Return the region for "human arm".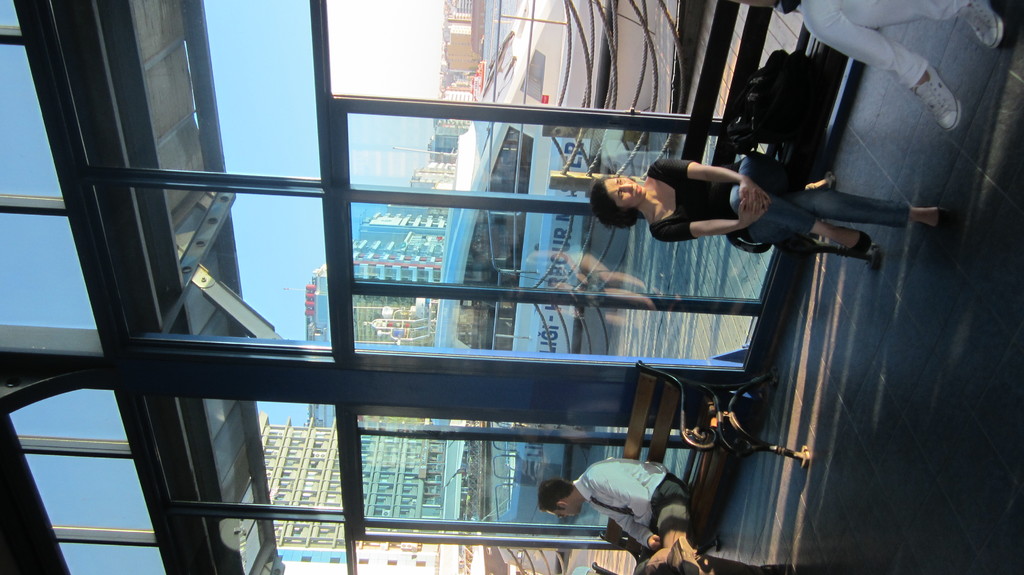
{"x1": 593, "y1": 505, "x2": 666, "y2": 552}.
